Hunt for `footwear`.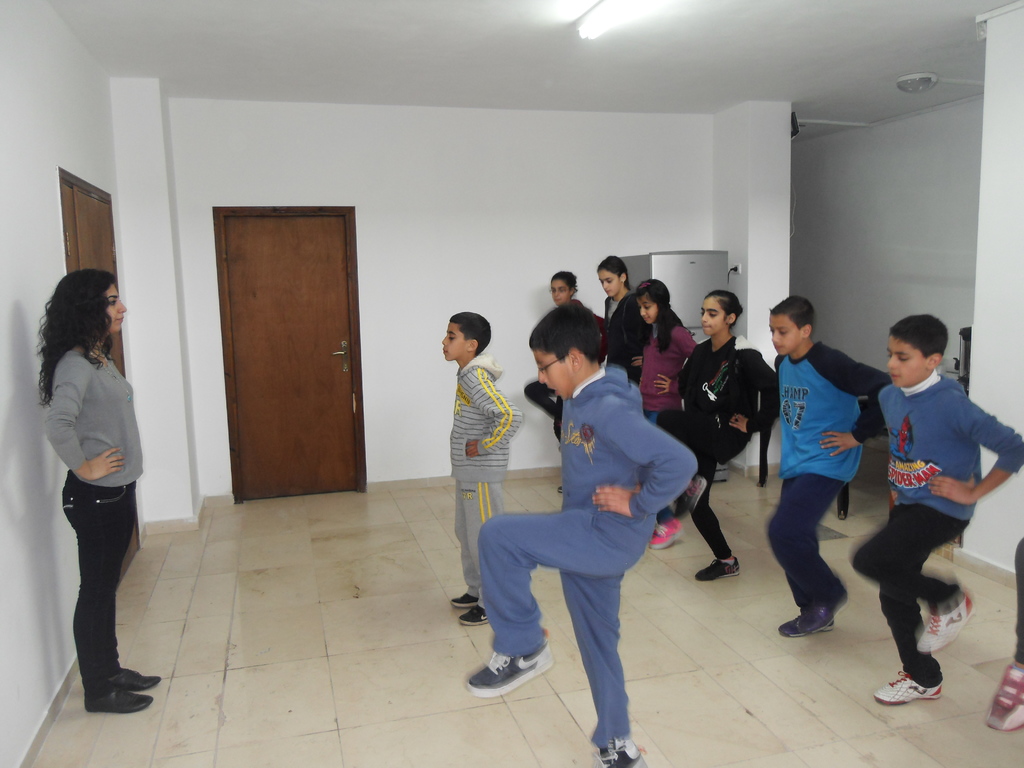
Hunted down at (left=914, top=588, right=981, bottom=653).
